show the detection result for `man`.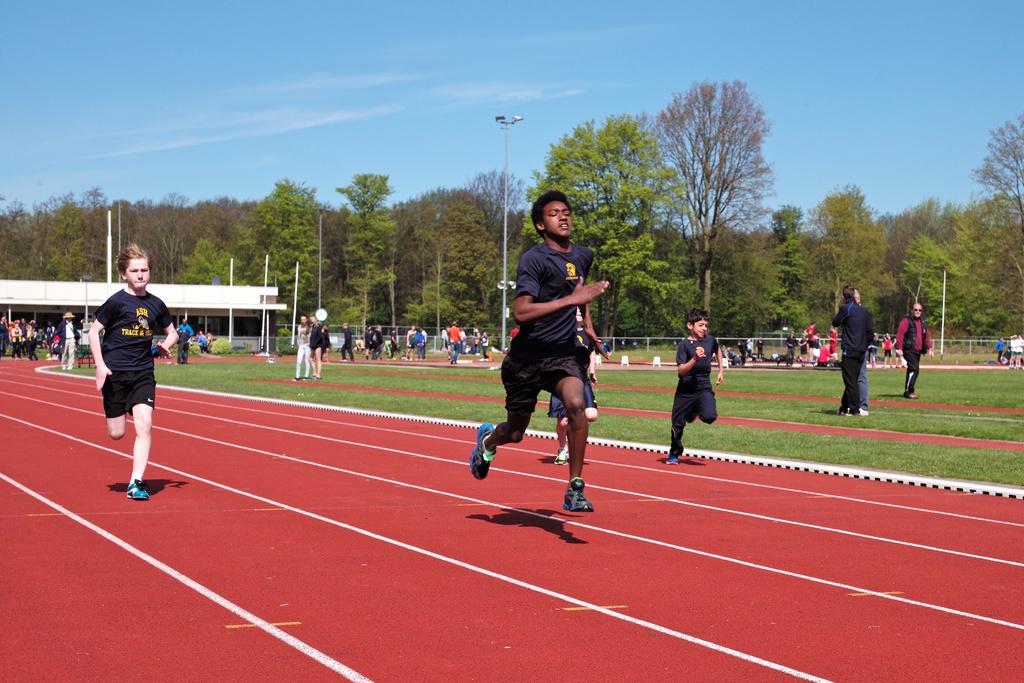
(896, 303, 936, 399).
